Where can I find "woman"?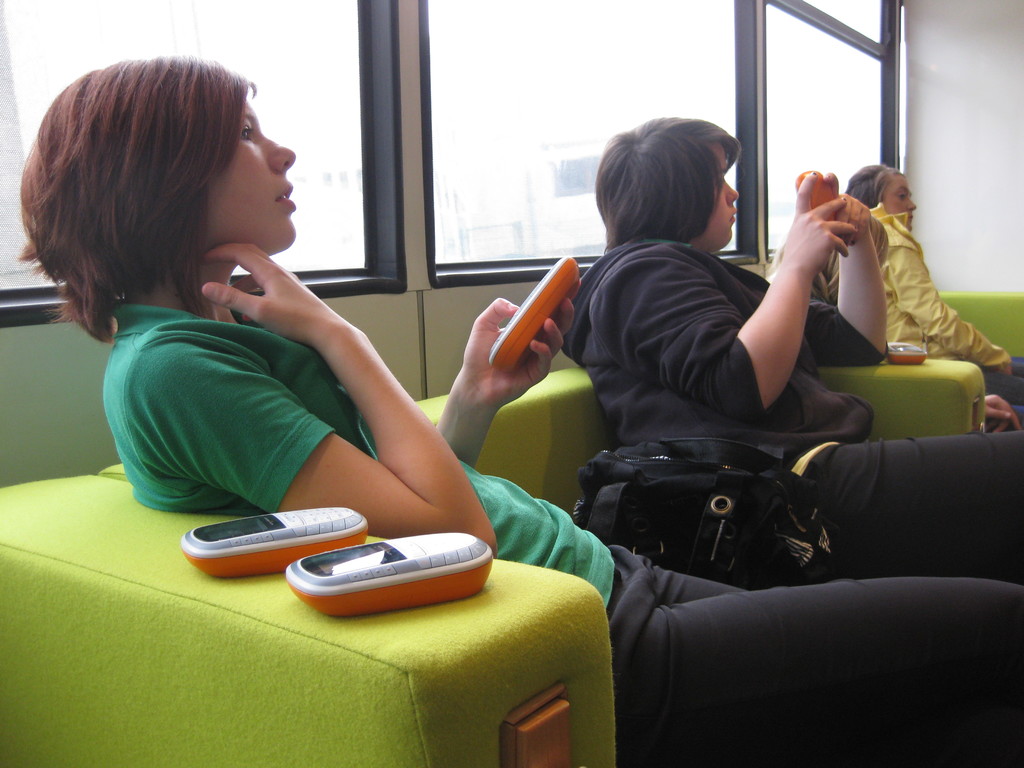
You can find it at [left=14, top=53, right=1023, bottom=767].
